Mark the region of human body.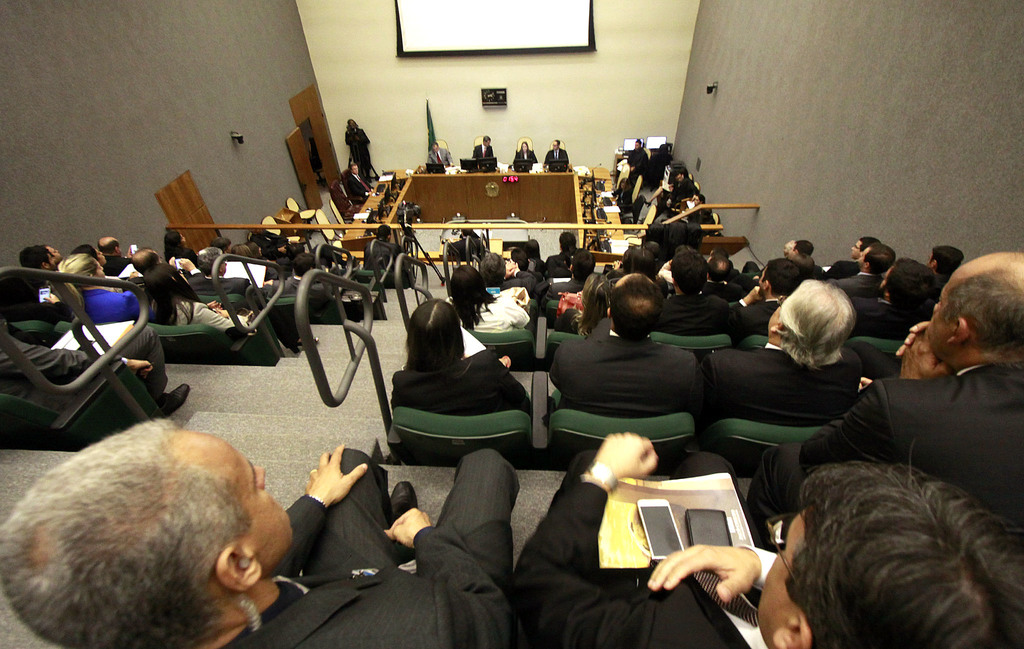
Region: <region>374, 297, 539, 481</region>.
